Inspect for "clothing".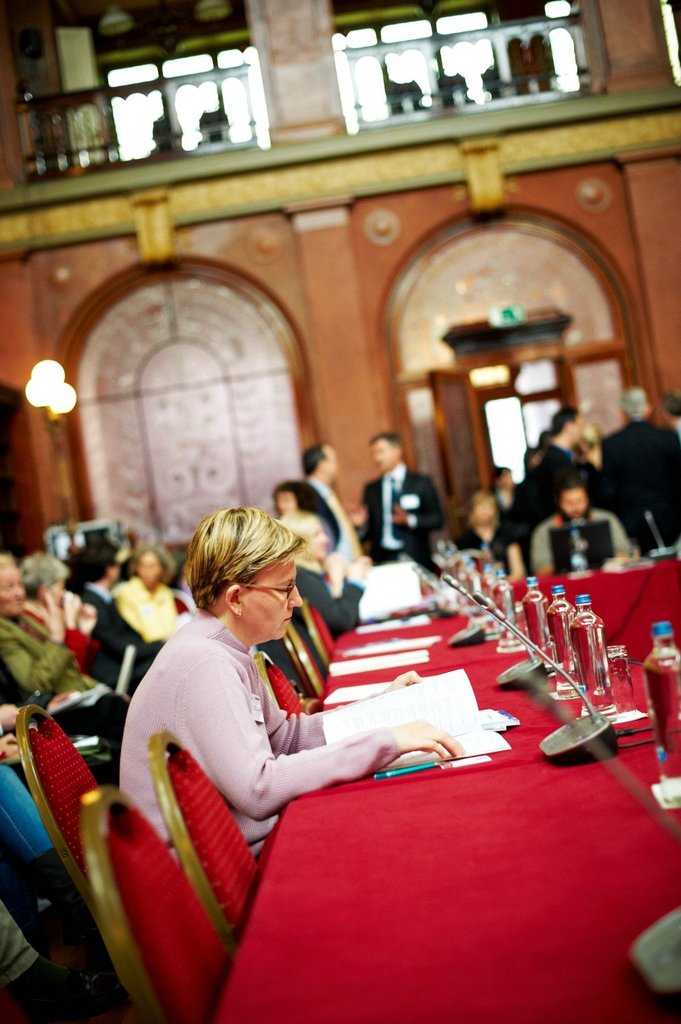
Inspection: 362,463,446,586.
